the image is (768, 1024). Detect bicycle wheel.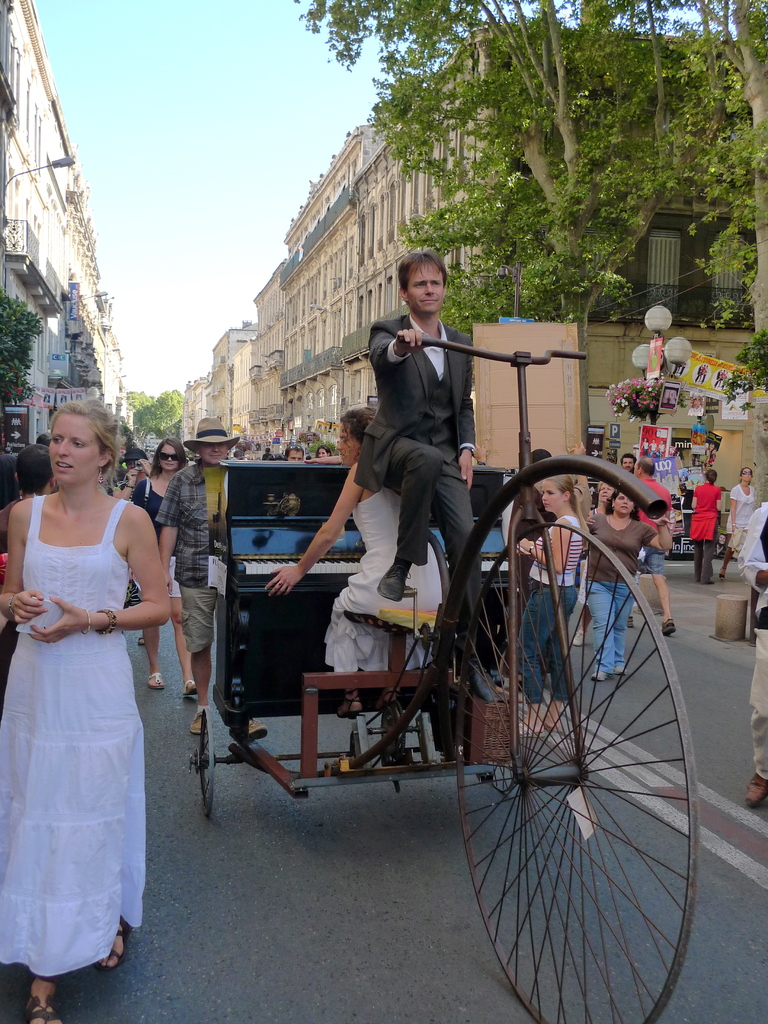
Detection: 476 514 678 991.
